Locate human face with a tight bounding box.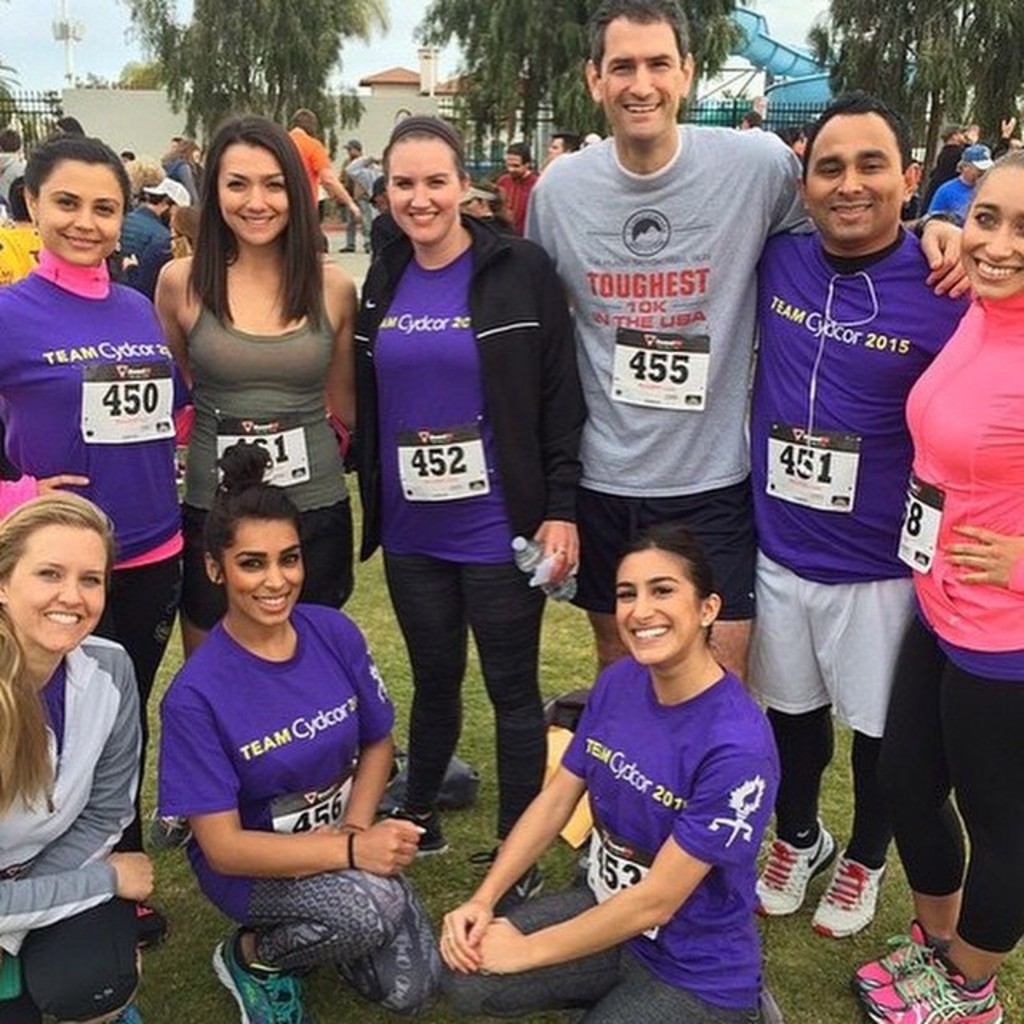
left=598, top=14, right=685, bottom=139.
